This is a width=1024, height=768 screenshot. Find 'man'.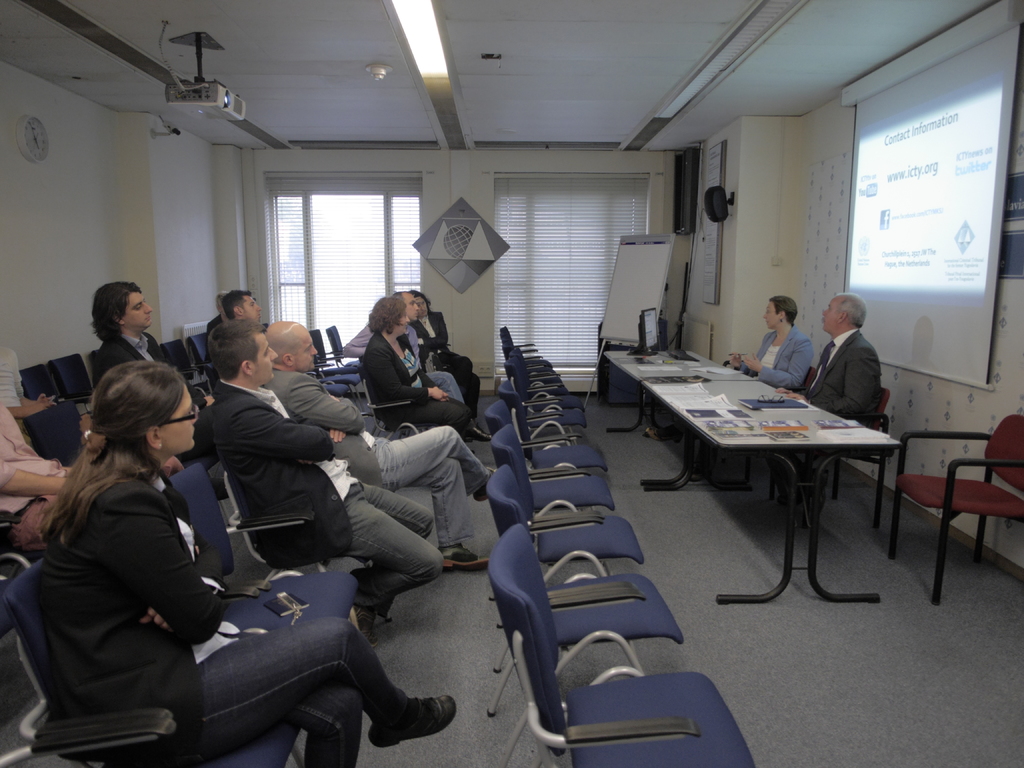
Bounding box: [268, 322, 499, 572].
